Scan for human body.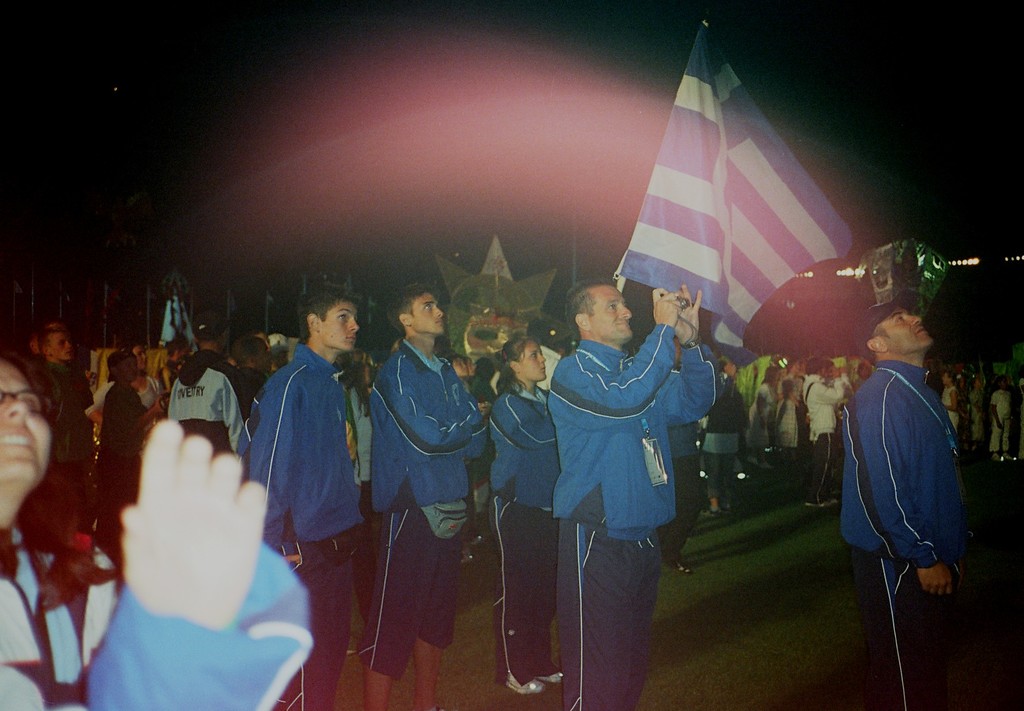
Scan result: {"left": 241, "top": 342, "right": 365, "bottom": 710}.
